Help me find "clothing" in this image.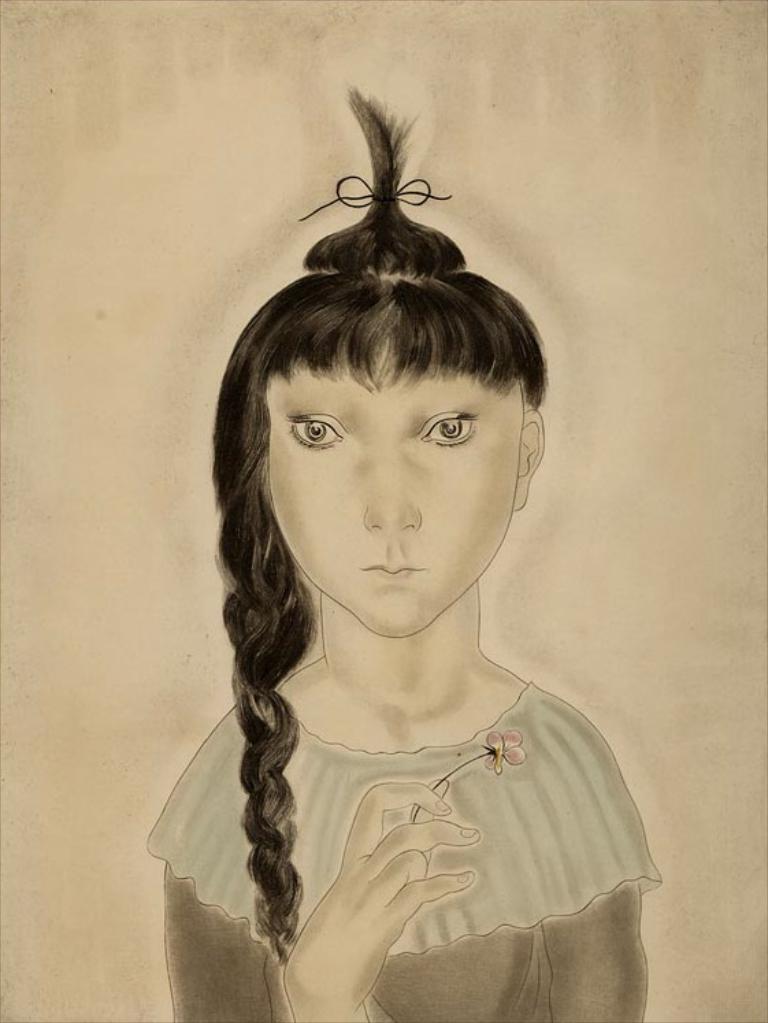
Found it: region(146, 683, 664, 1022).
